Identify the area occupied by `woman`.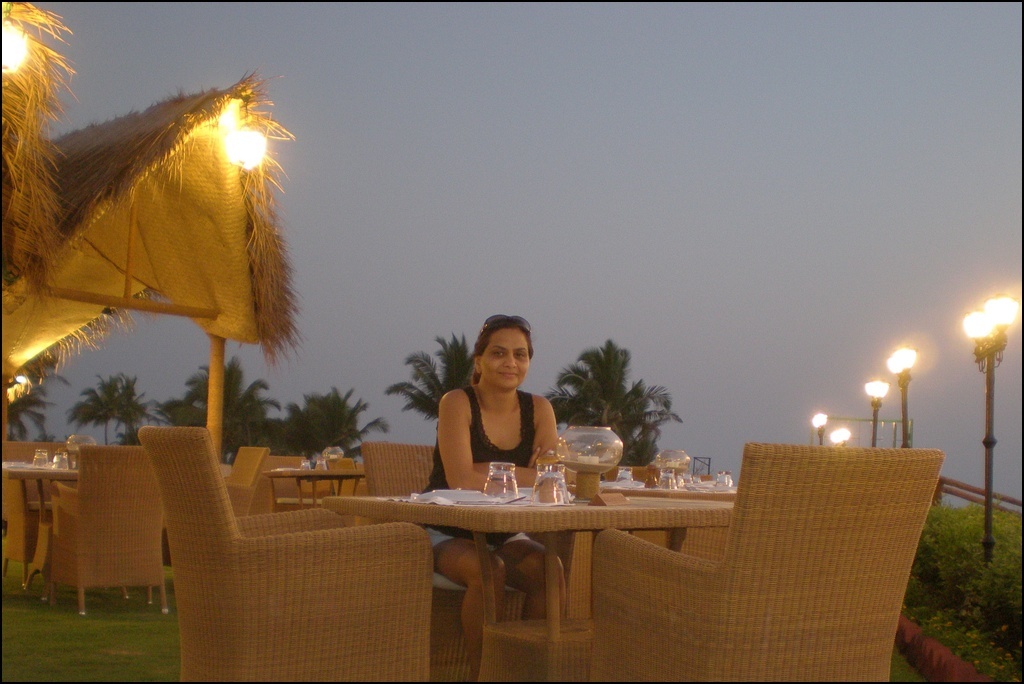
Area: {"x1": 408, "y1": 313, "x2": 562, "y2": 675}.
